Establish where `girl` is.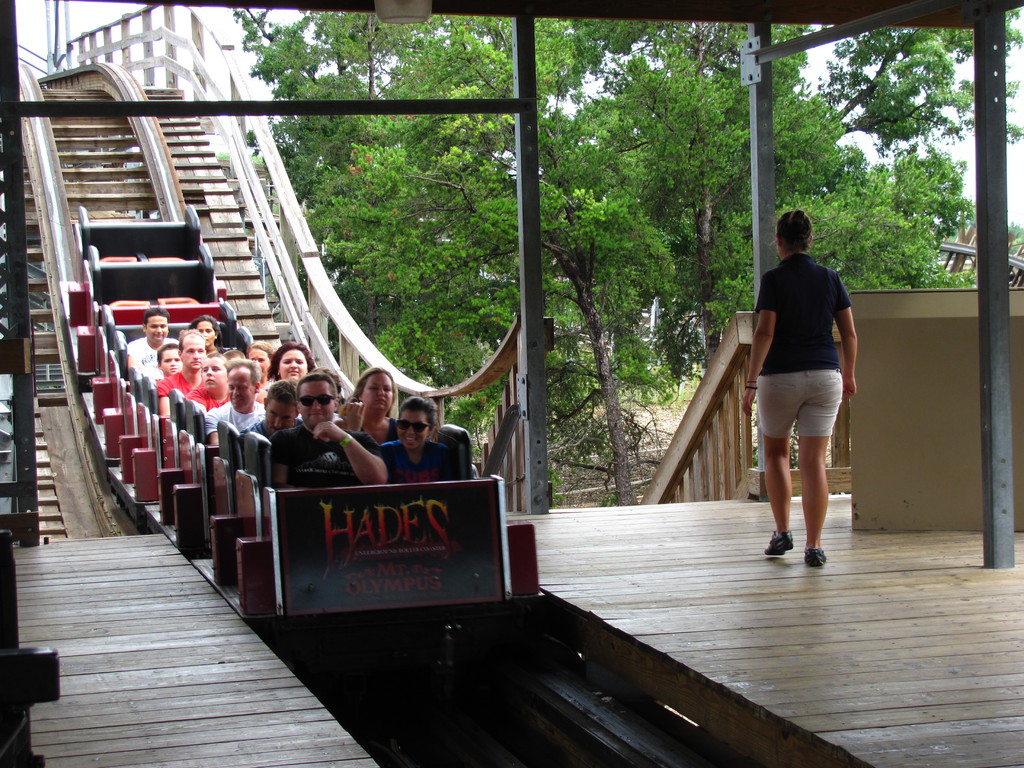
Established at box(383, 396, 453, 483).
